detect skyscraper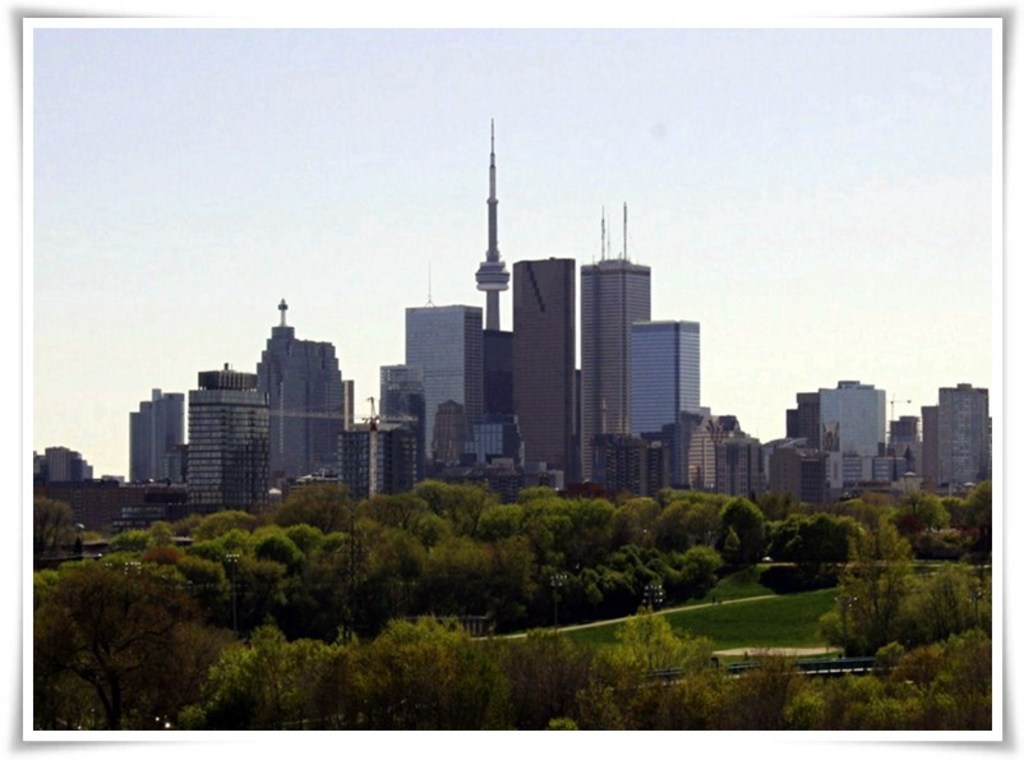
<bbox>512, 257, 573, 490</bbox>
